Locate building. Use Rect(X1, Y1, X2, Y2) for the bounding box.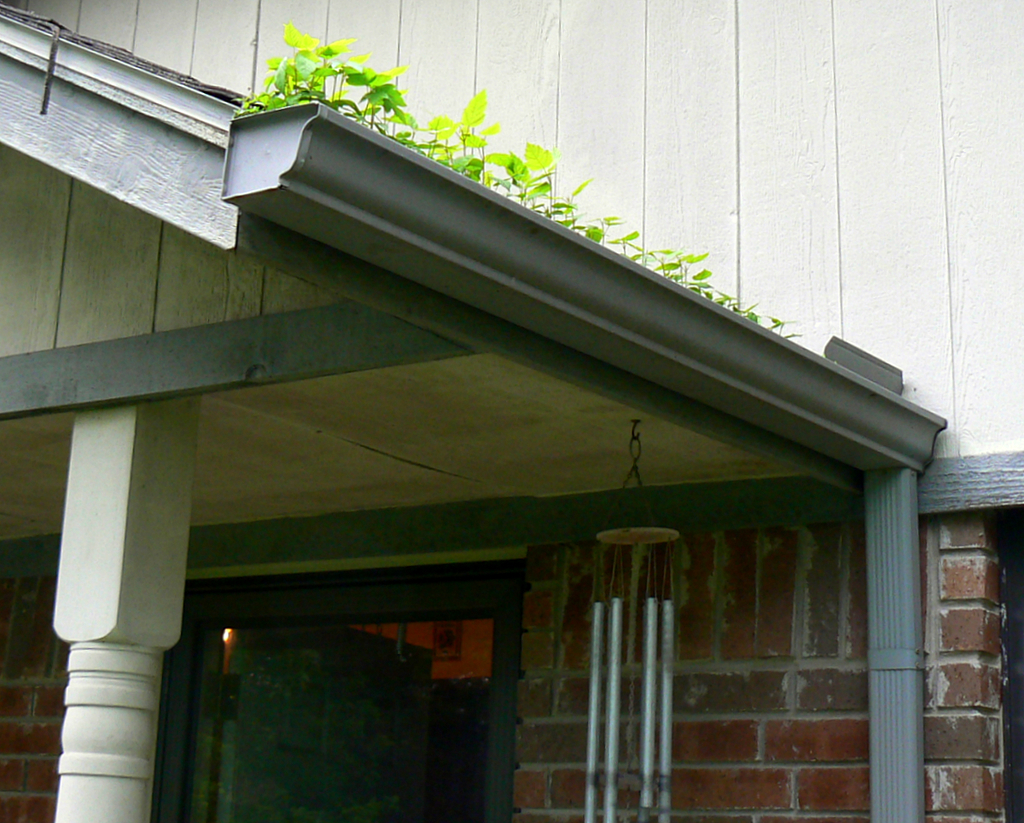
Rect(0, 0, 1023, 822).
